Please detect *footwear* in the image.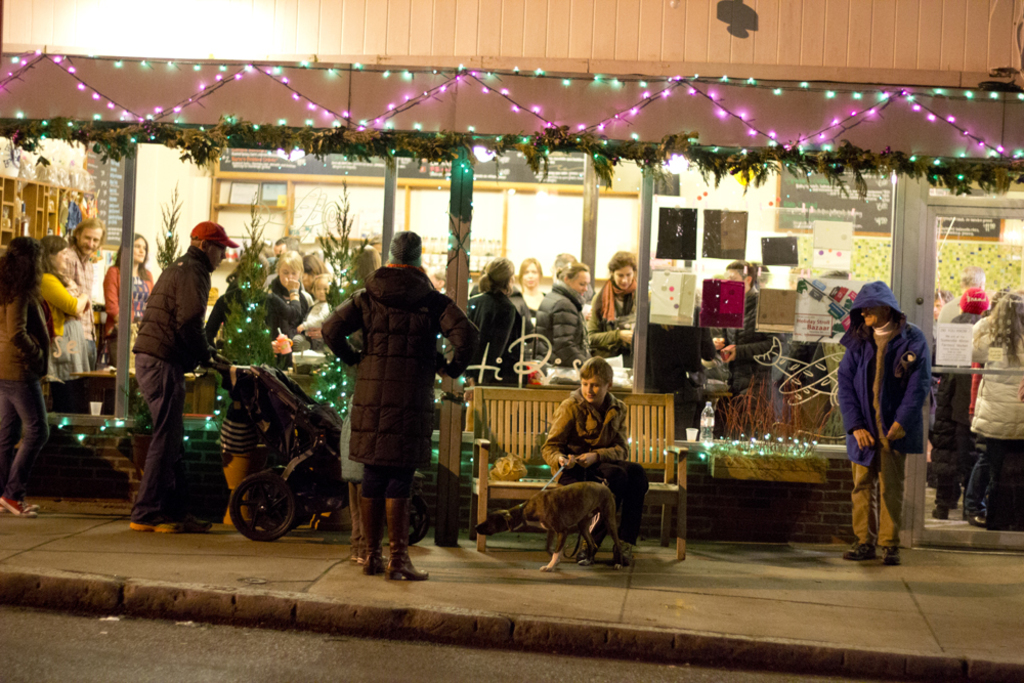
select_region(611, 548, 628, 566).
